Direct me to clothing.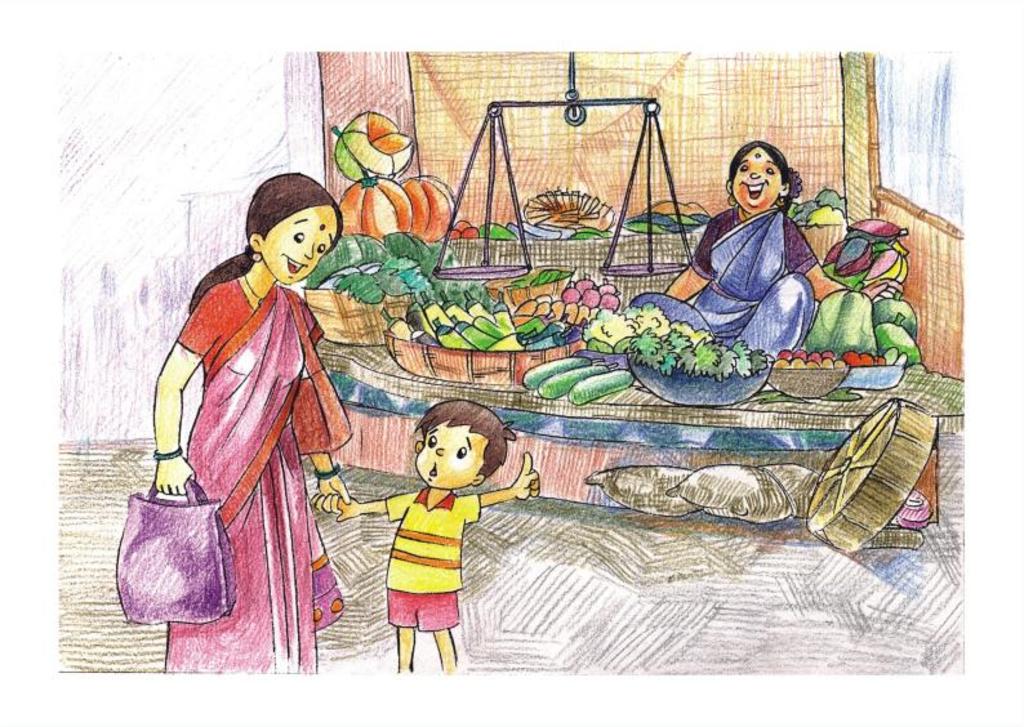
Direction: <bbox>162, 281, 347, 679</bbox>.
